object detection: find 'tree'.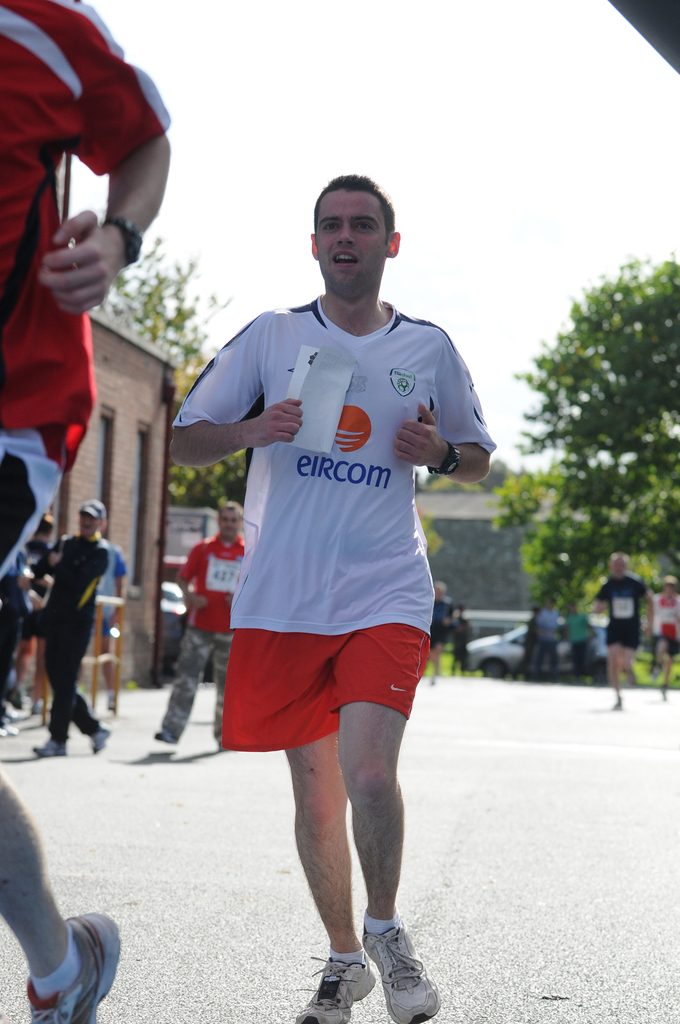
Rect(512, 227, 669, 666).
